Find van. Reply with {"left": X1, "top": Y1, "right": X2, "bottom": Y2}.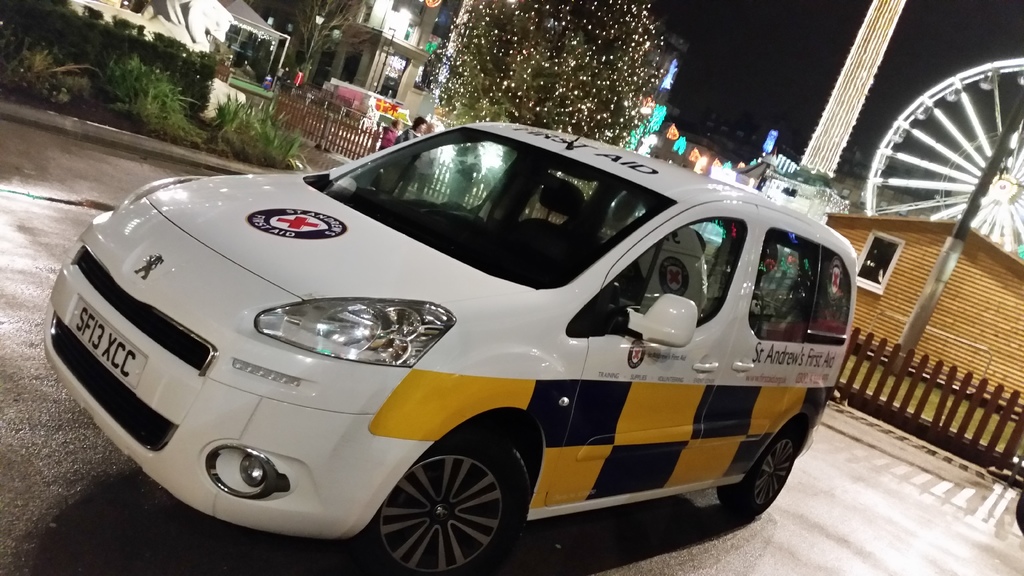
{"left": 56, "top": 124, "right": 860, "bottom": 570}.
